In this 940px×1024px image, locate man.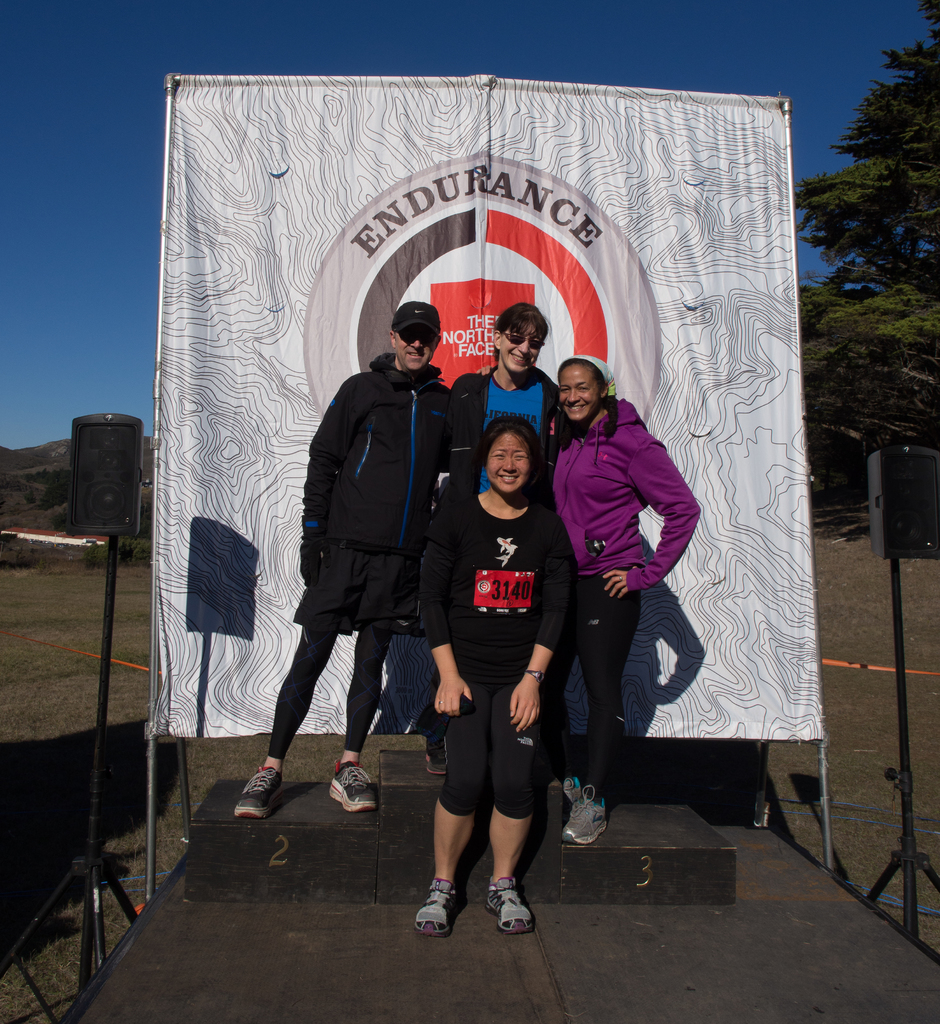
Bounding box: rect(279, 292, 469, 831).
